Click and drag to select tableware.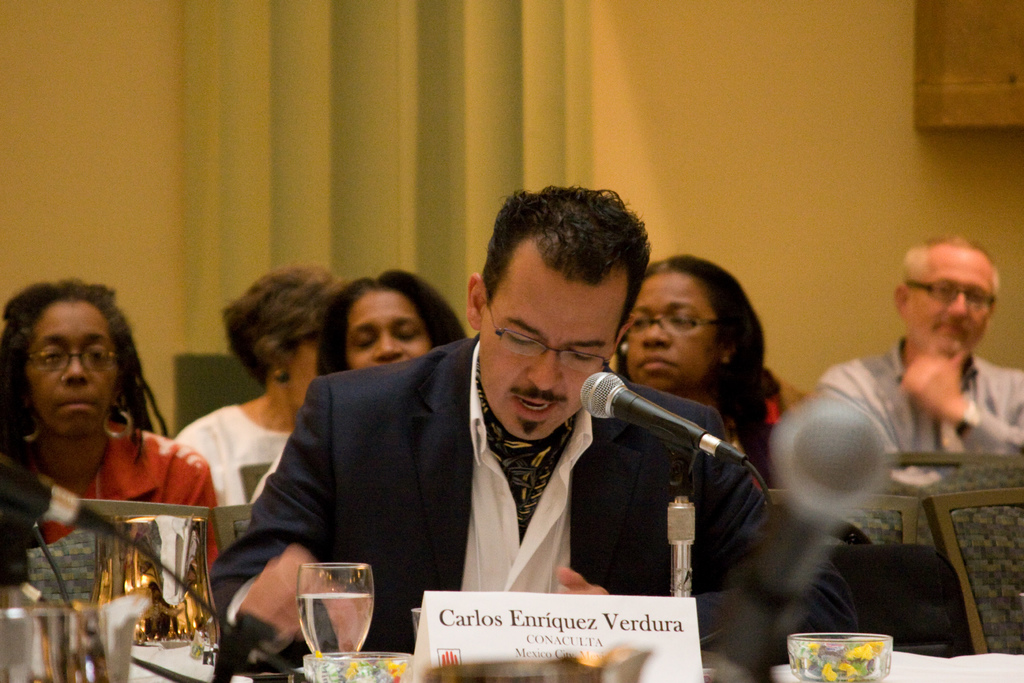
Selection: left=92, top=514, right=220, bottom=682.
